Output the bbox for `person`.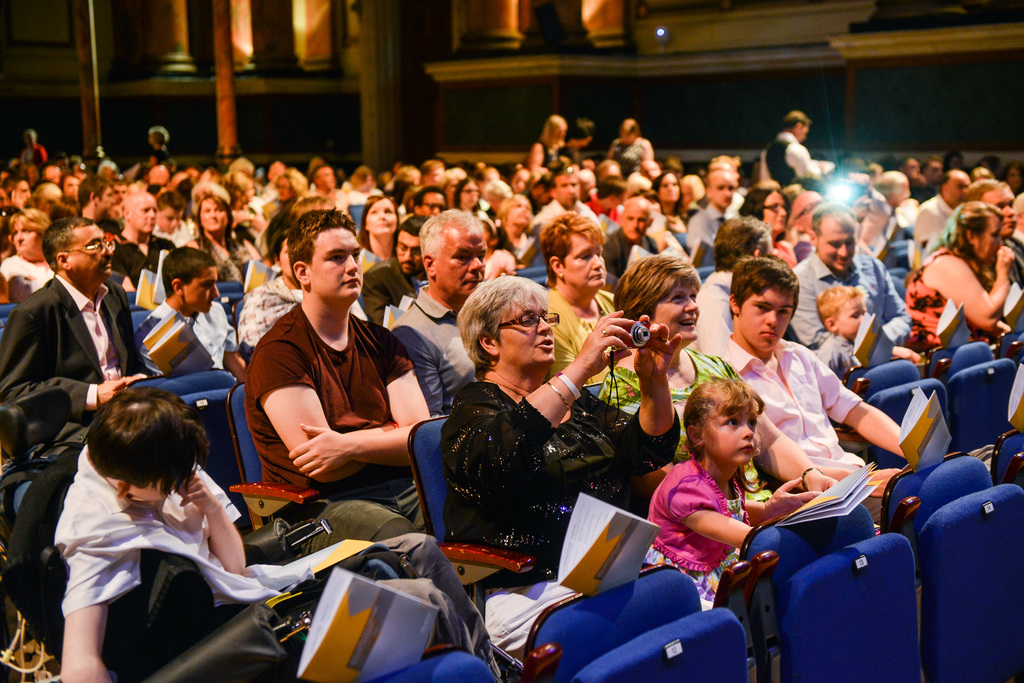
[left=707, top=165, right=740, bottom=179].
